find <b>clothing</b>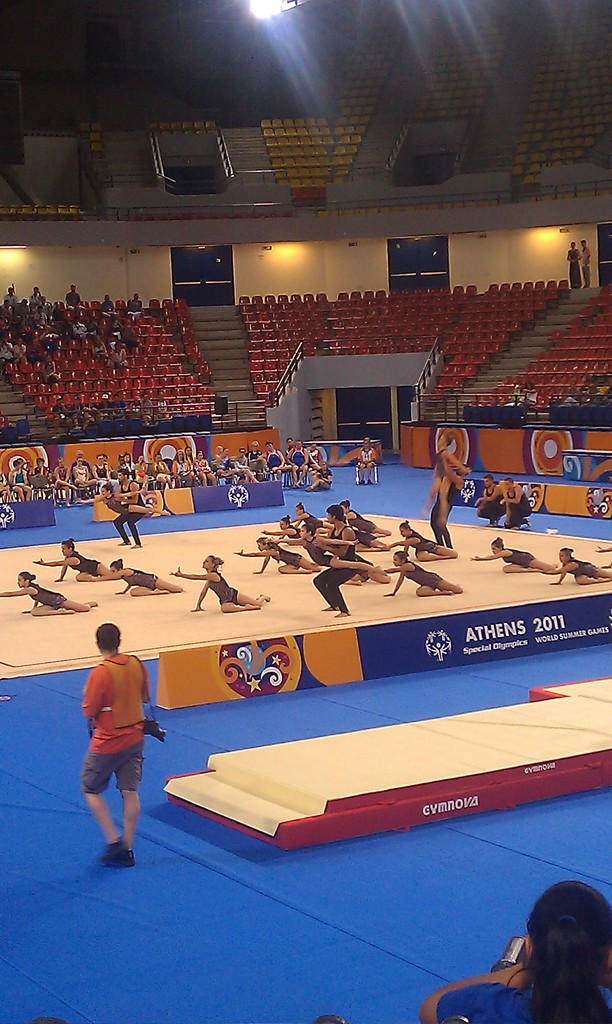
bbox=(127, 298, 143, 310)
